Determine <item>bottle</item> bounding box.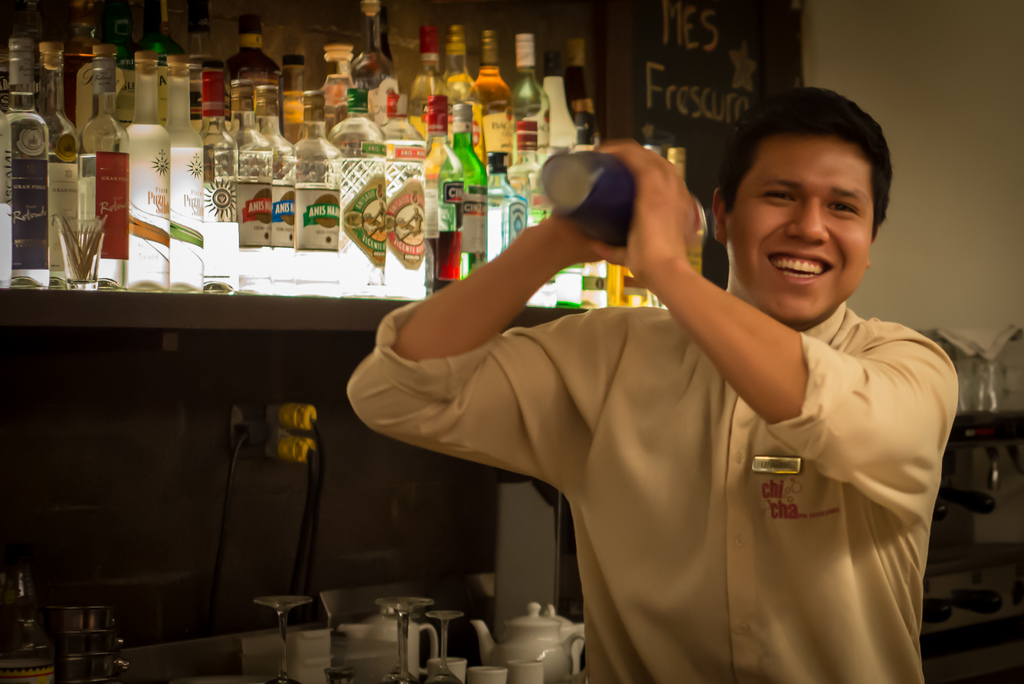
Determined: Rect(406, 25, 454, 147).
